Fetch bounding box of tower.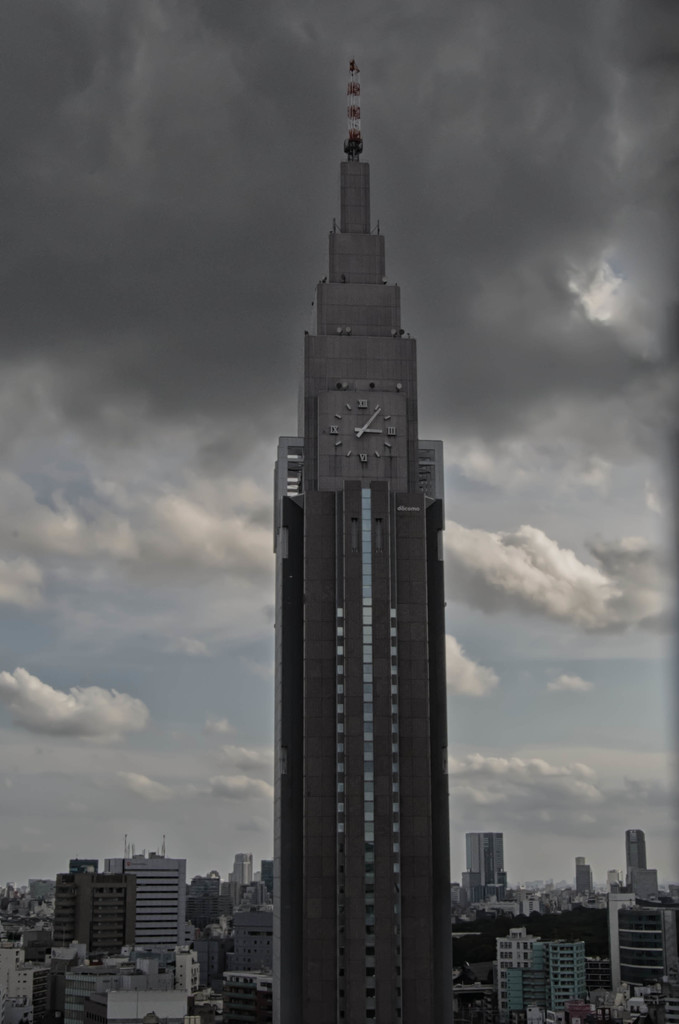
Bbox: left=463, top=825, right=516, bottom=911.
